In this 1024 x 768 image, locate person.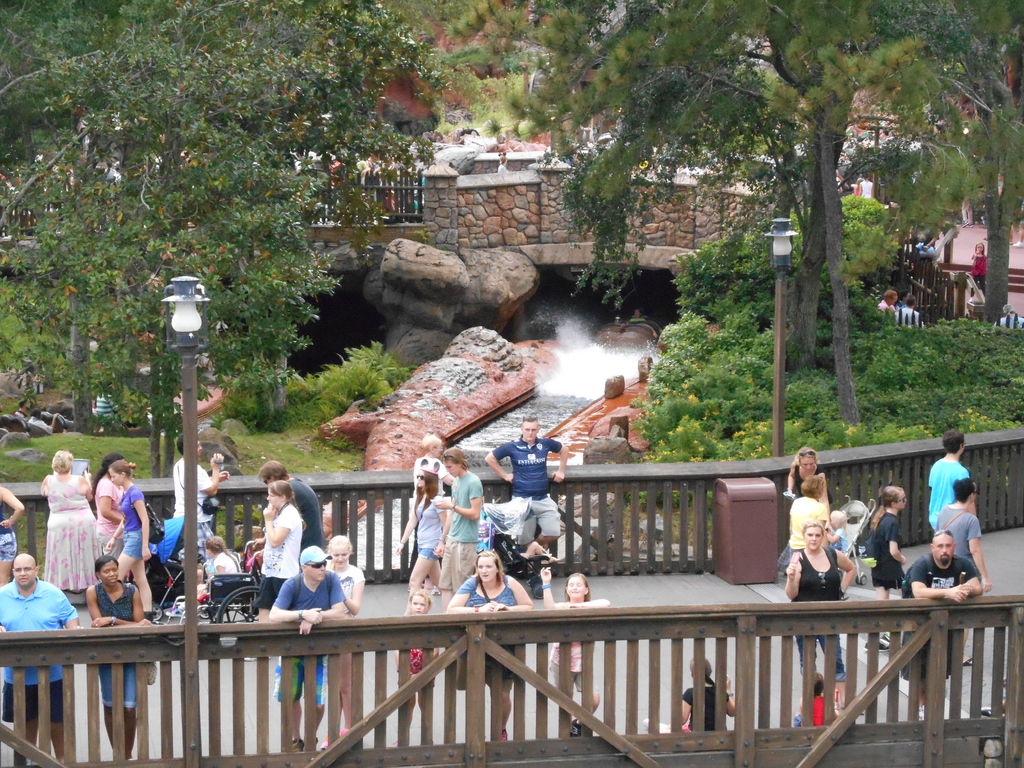
Bounding box: <box>498,152,508,172</box>.
